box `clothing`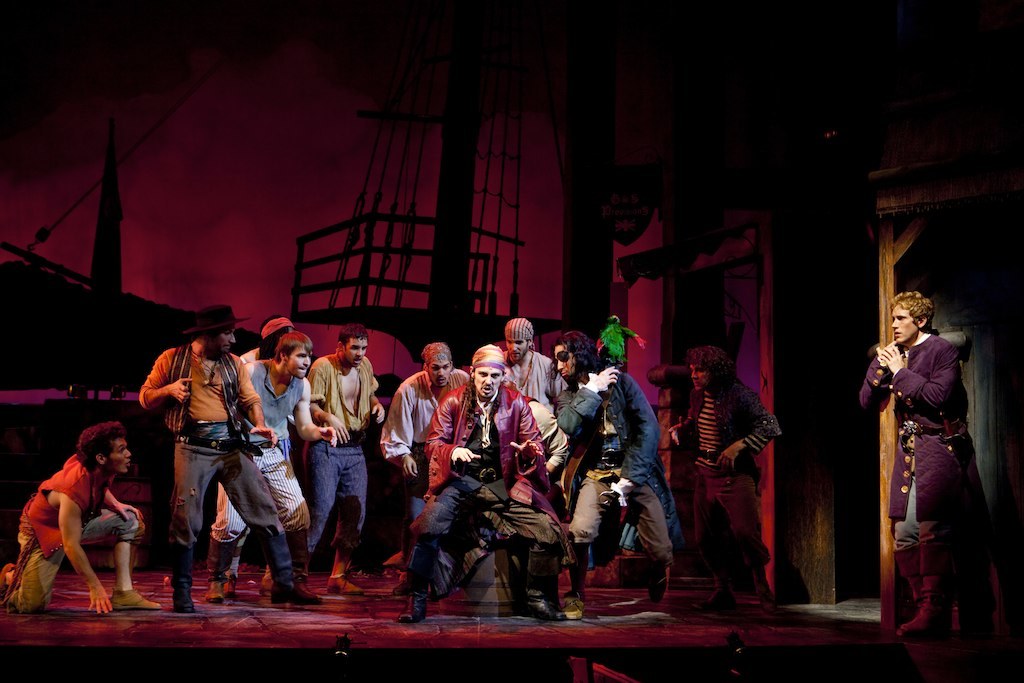
672 384 780 591
